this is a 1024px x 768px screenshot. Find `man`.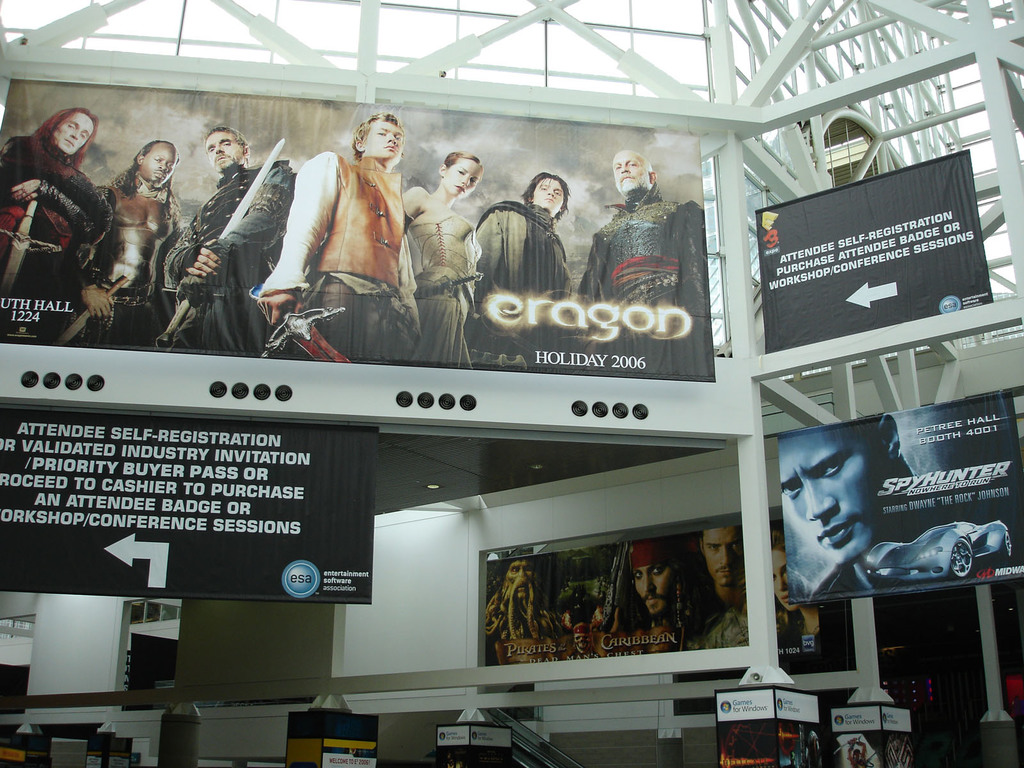
Bounding box: box=[488, 556, 566, 662].
